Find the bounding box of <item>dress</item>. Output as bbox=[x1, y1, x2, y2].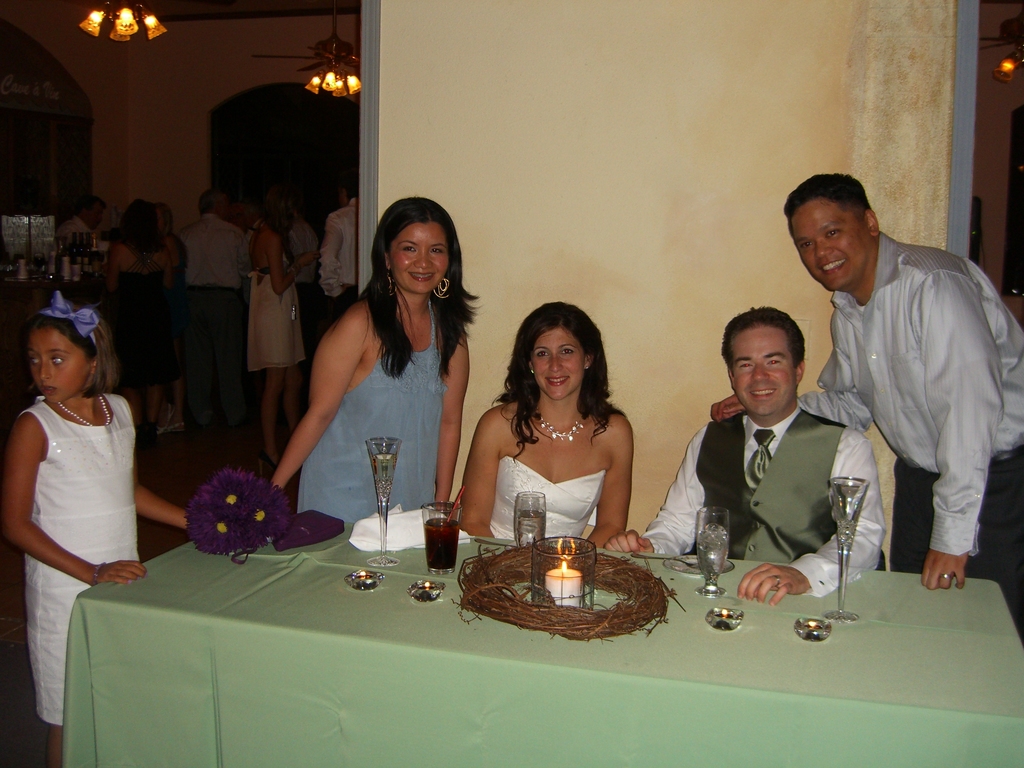
bbox=[22, 393, 140, 723].
